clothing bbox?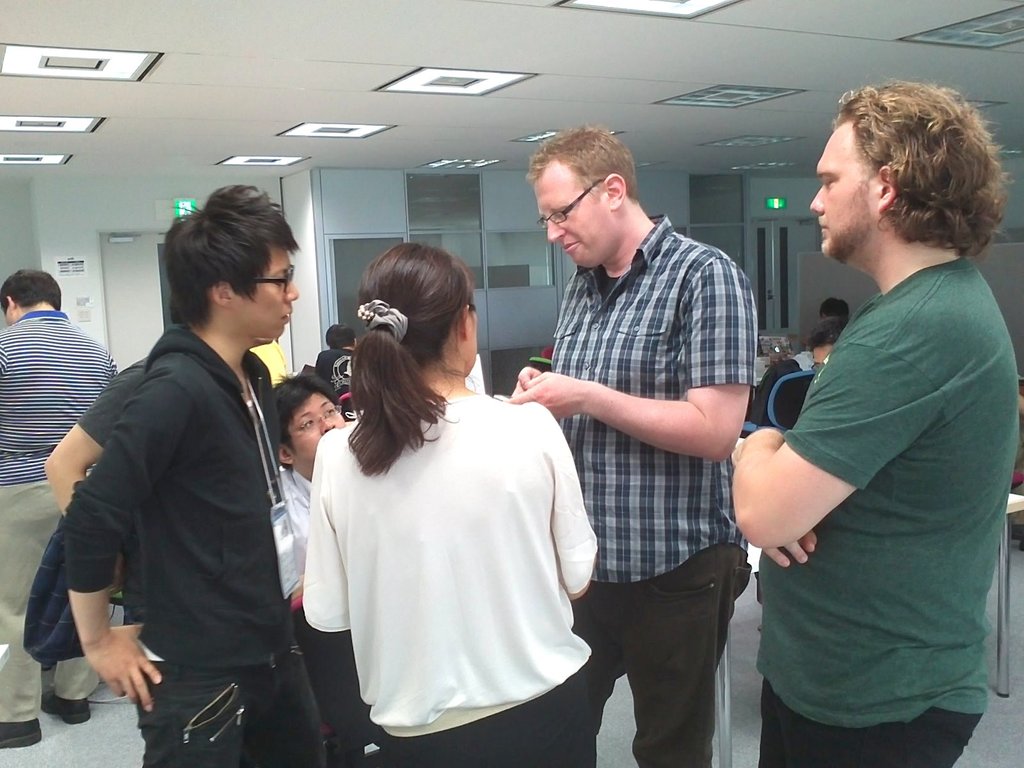
box=[550, 212, 759, 767]
